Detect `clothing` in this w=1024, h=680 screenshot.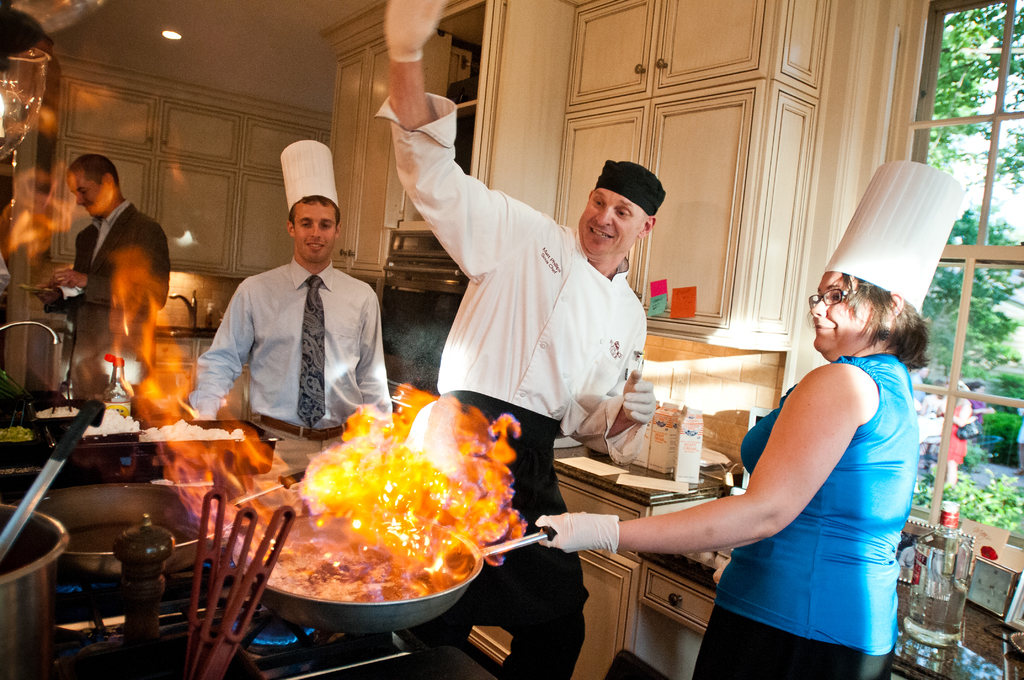
Detection: bbox=(964, 394, 984, 426).
